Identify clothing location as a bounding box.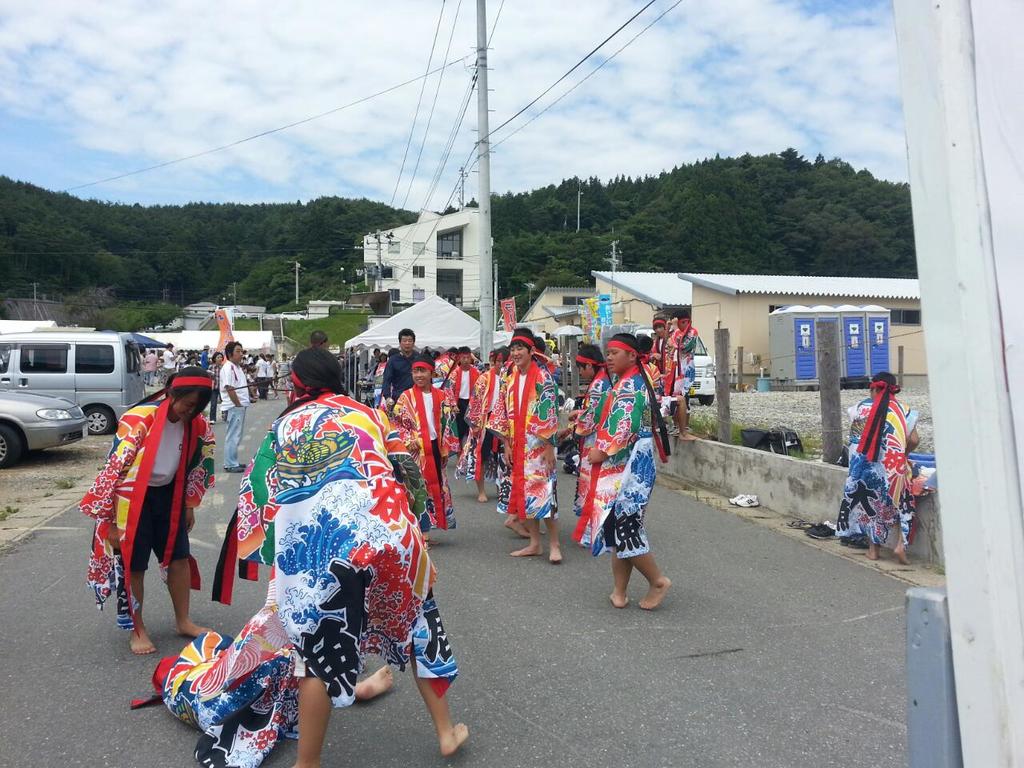
223,378,430,726.
